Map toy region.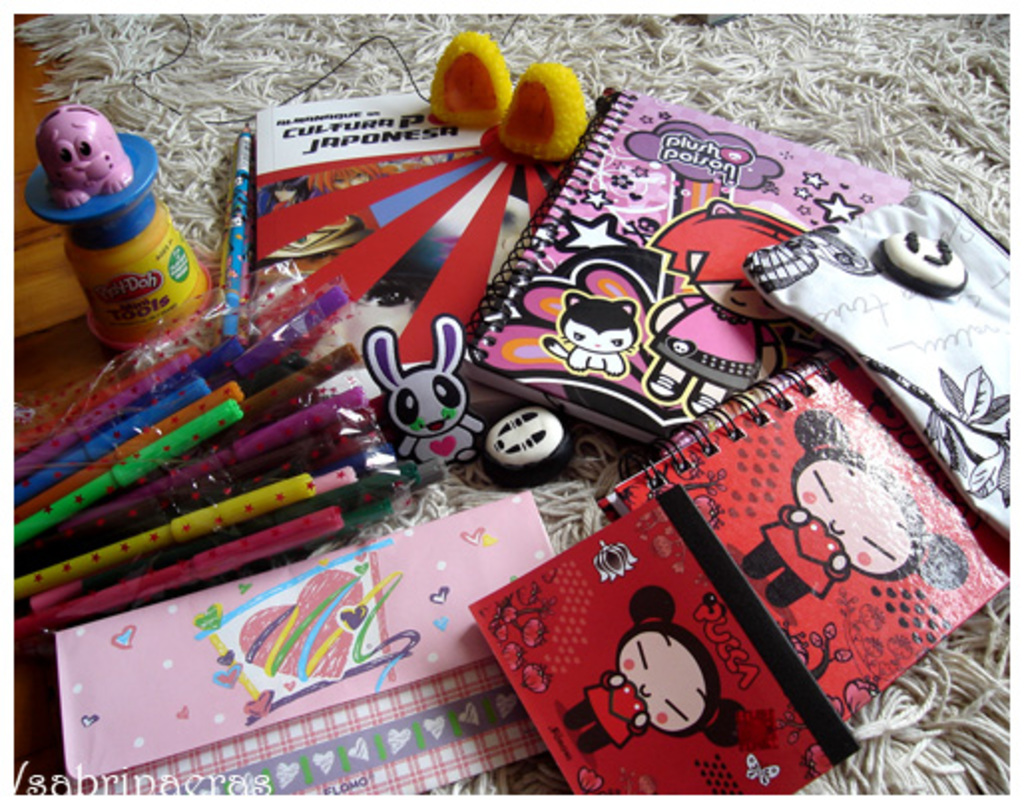
Mapped to (28, 110, 197, 353).
